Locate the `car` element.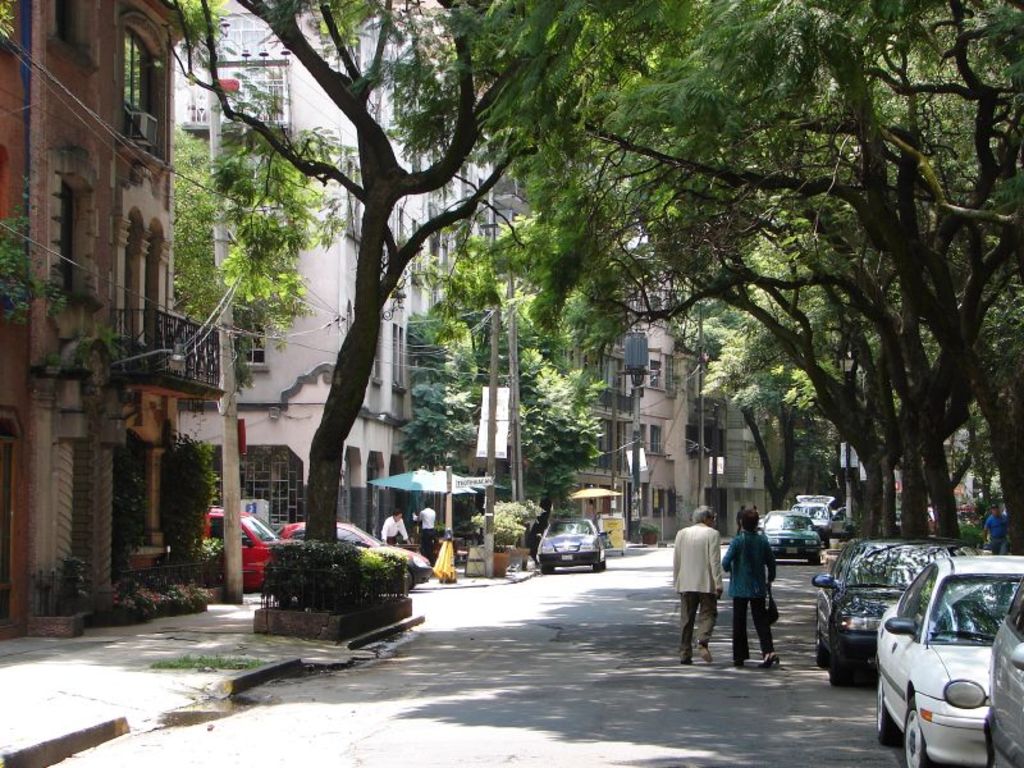
Element bbox: 275 517 433 594.
